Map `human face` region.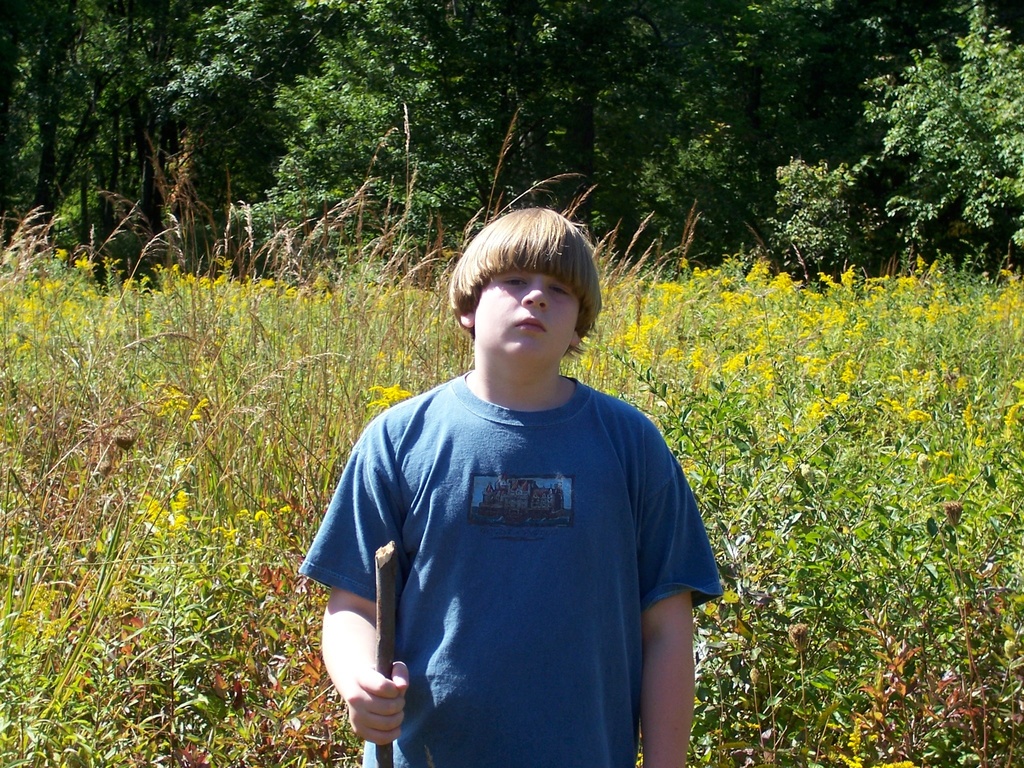
Mapped to 474/273/582/364.
